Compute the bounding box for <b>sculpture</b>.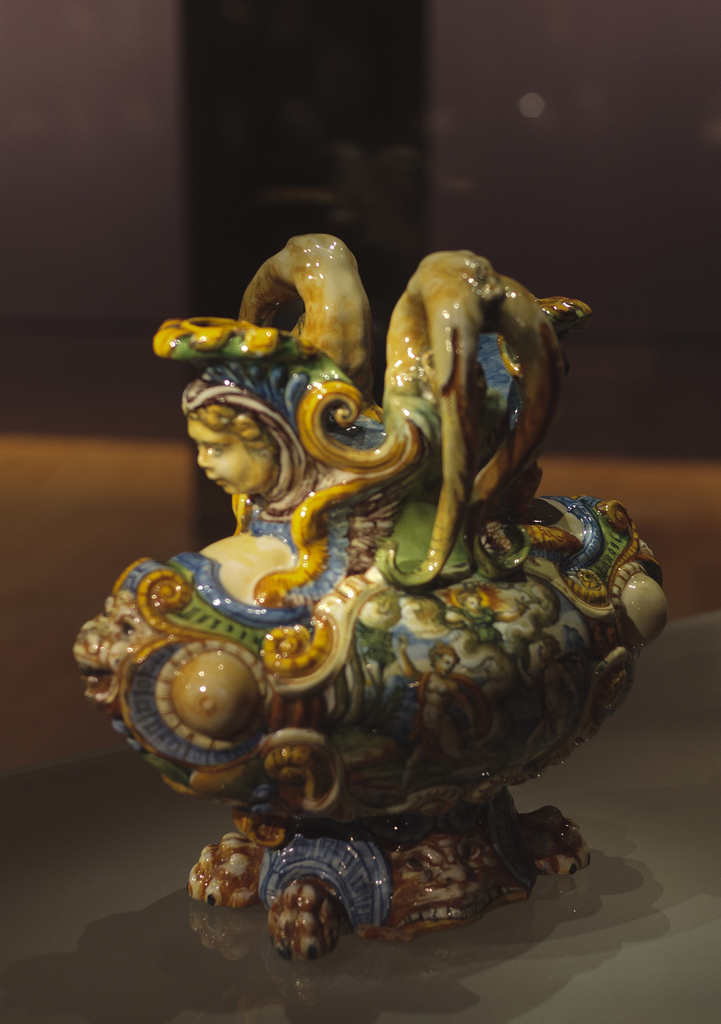
select_region(75, 205, 636, 1017).
